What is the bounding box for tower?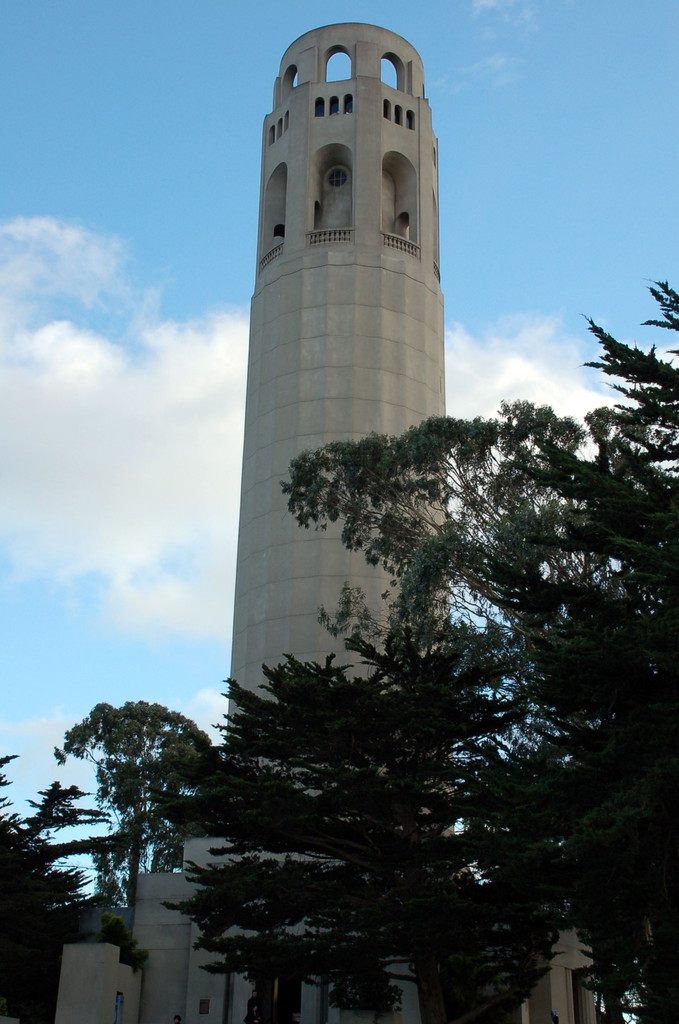
<box>205,7,480,745</box>.
